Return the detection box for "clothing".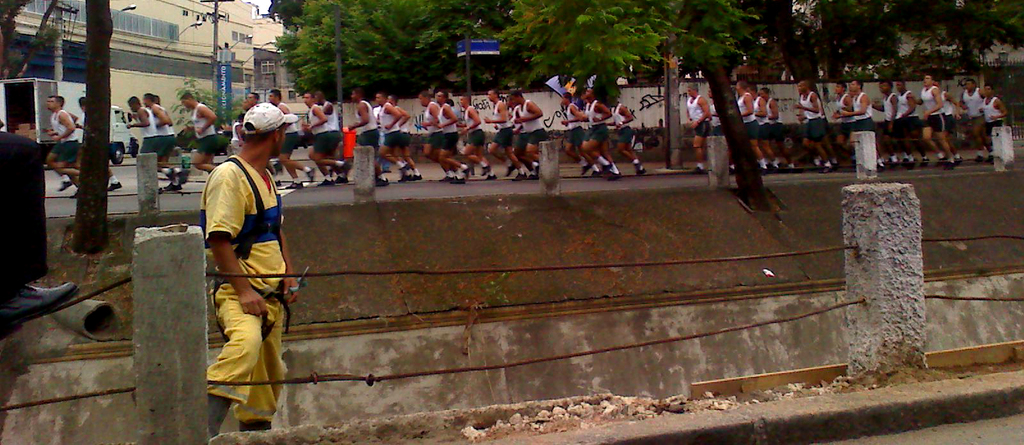
{"left": 52, "top": 111, "right": 84, "bottom": 164}.
